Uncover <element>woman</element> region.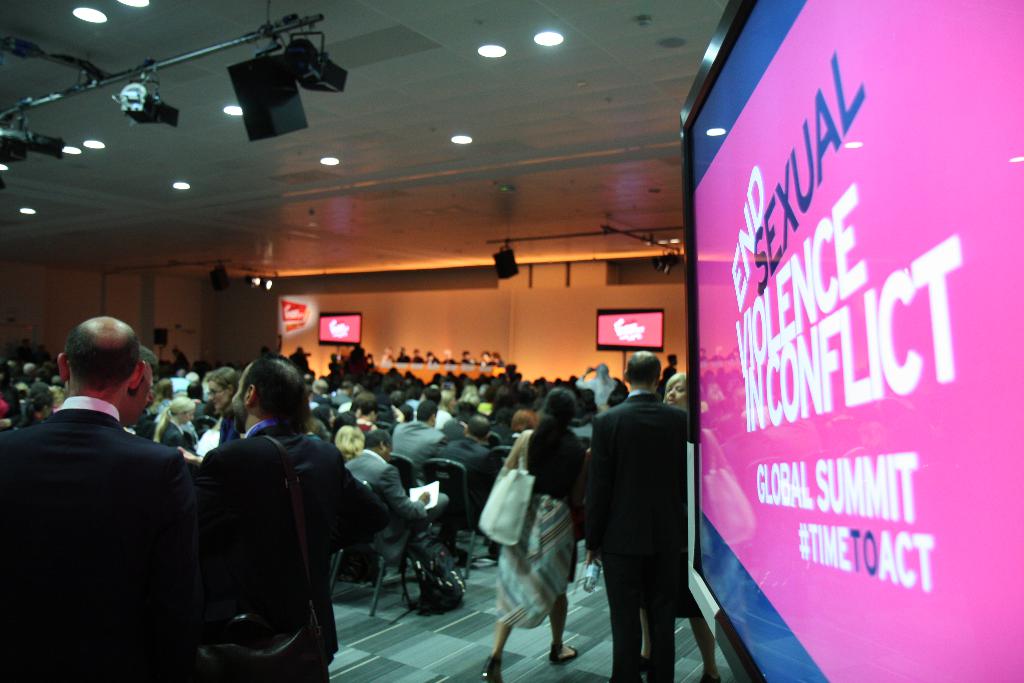
Uncovered: (x1=191, y1=366, x2=245, y2=468).
